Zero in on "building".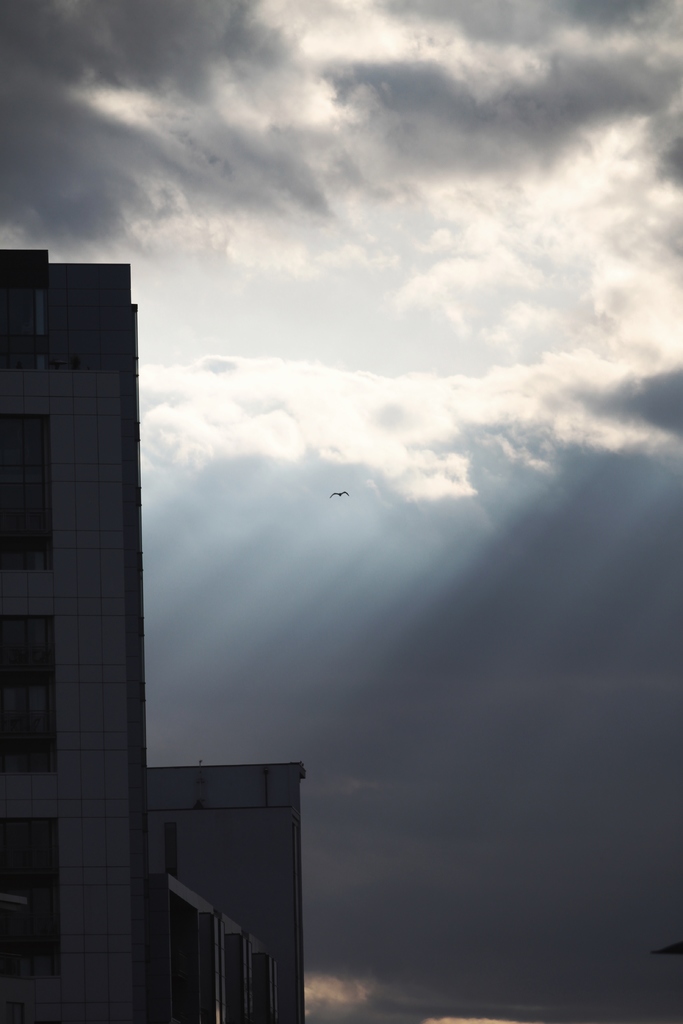
Zeroed in: (148, 762, 308, 1023).
